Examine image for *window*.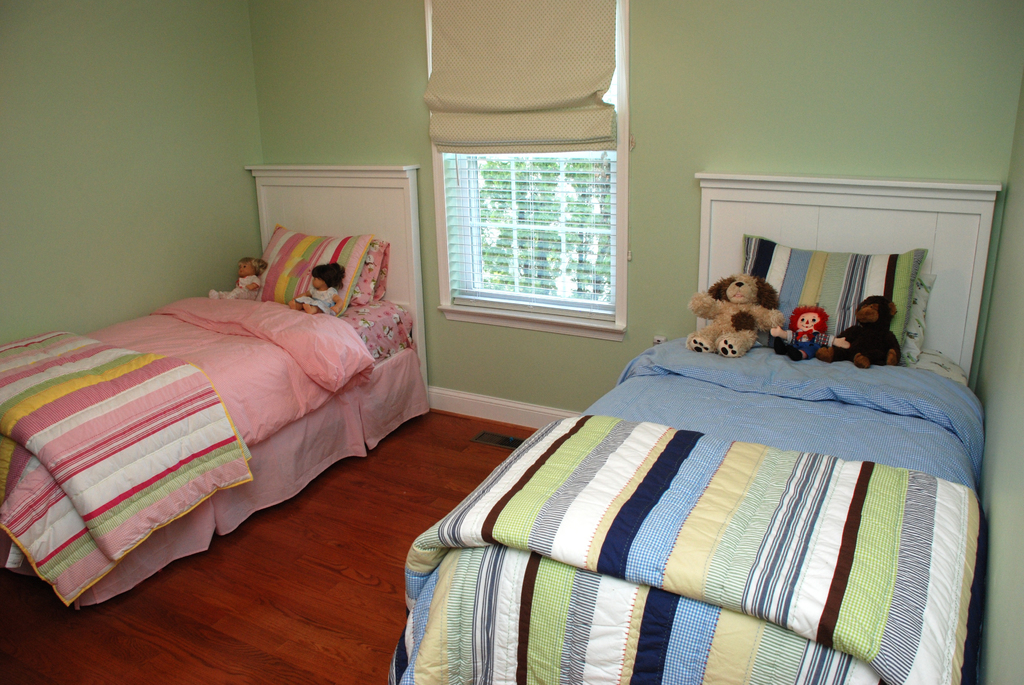
Examination result: bbox=[426, 115, 639, 329].
